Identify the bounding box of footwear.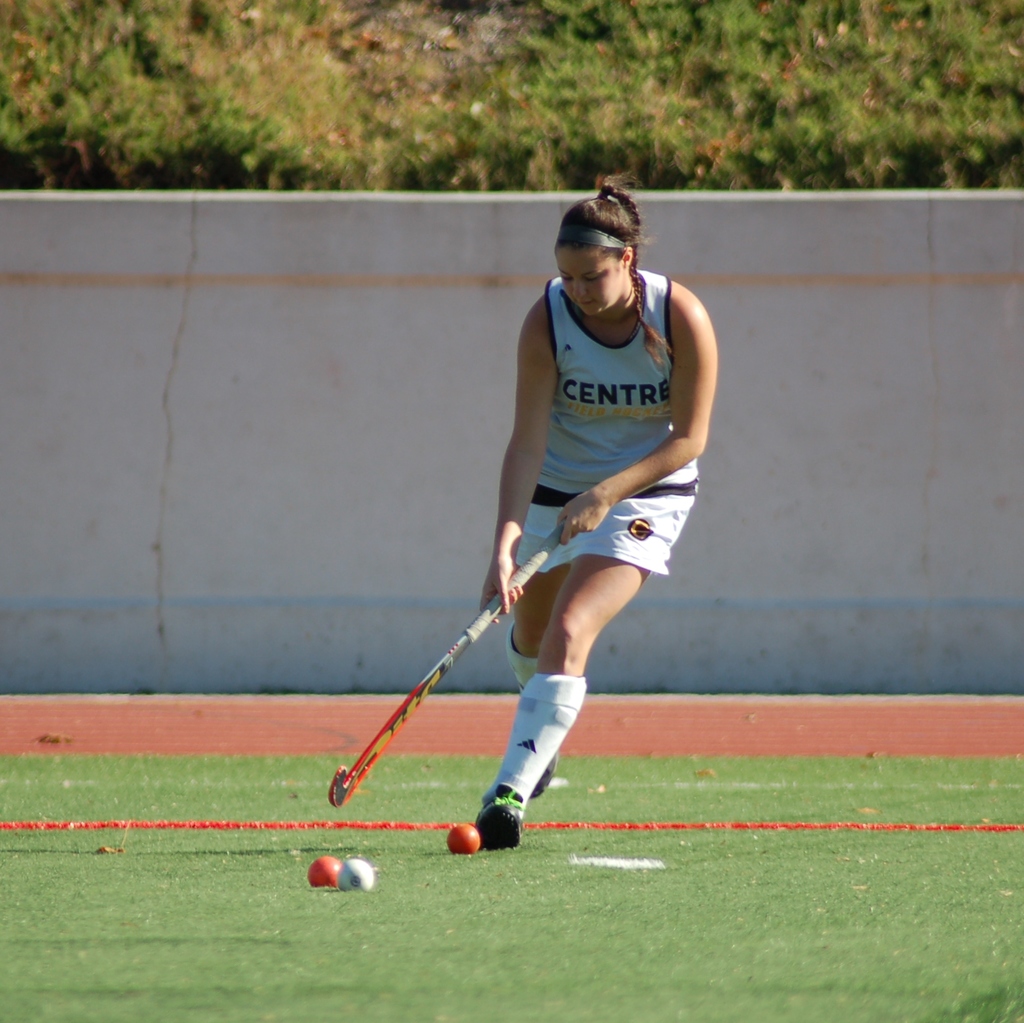
rect(470, 784, 524, 852).
